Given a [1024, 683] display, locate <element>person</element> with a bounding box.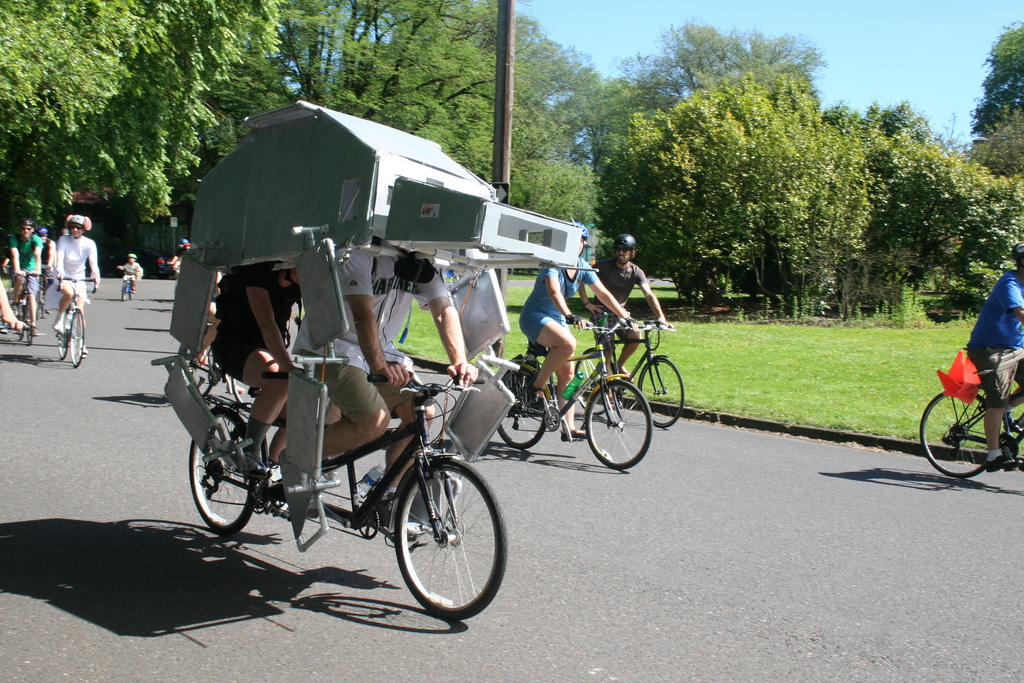
Located: region(6, 215, 42, 325).
